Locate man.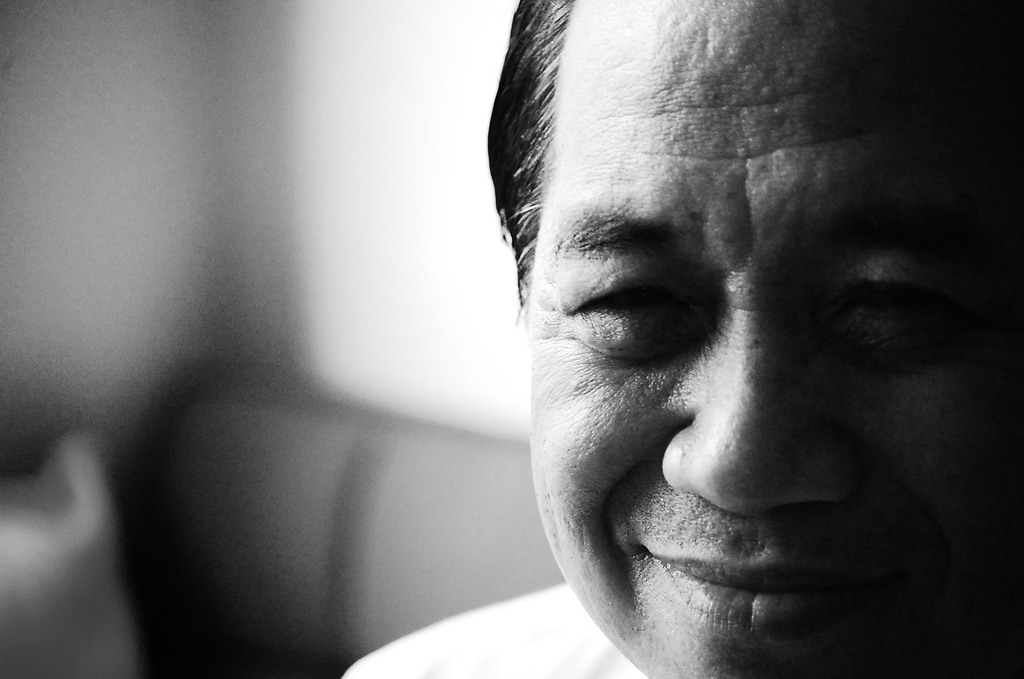
Bounding box: {"x1": 406, "y1": 21, "x2": 1023, "y2": 678}.
